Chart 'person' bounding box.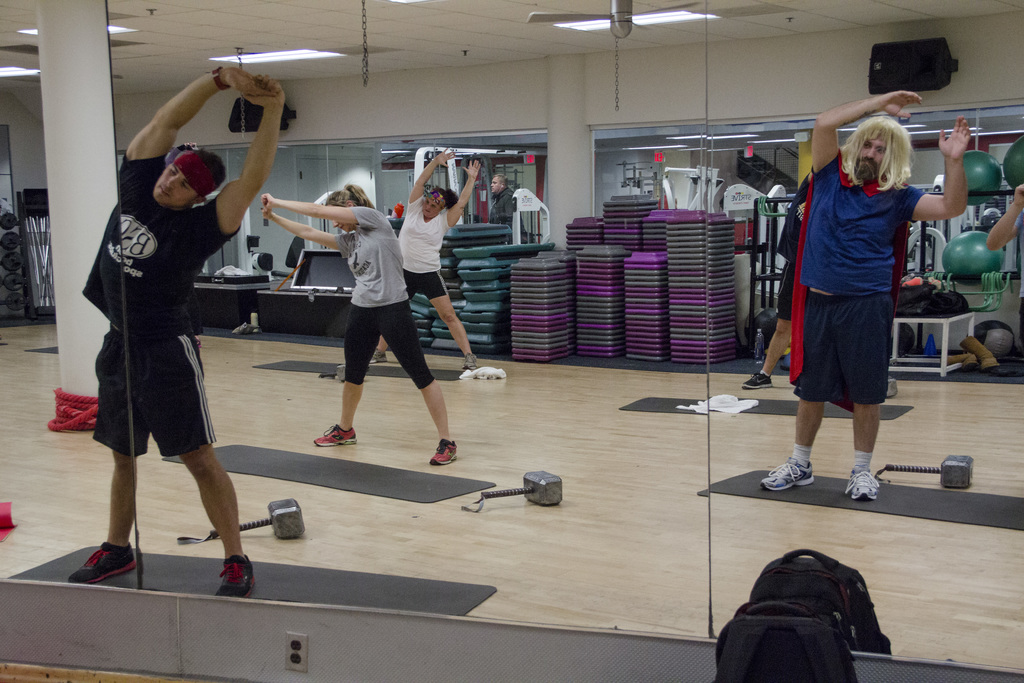
Charted: select_region(486, 170, 519, 230).
